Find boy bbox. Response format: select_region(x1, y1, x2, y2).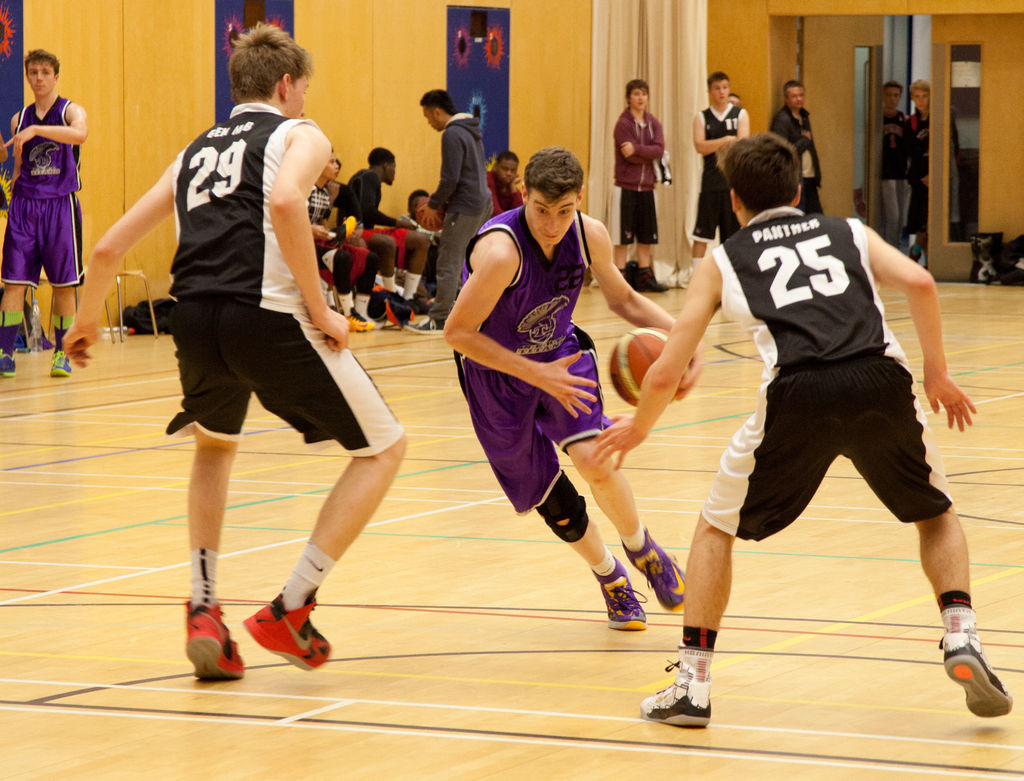
select_region(445, 145, 703, 628).
